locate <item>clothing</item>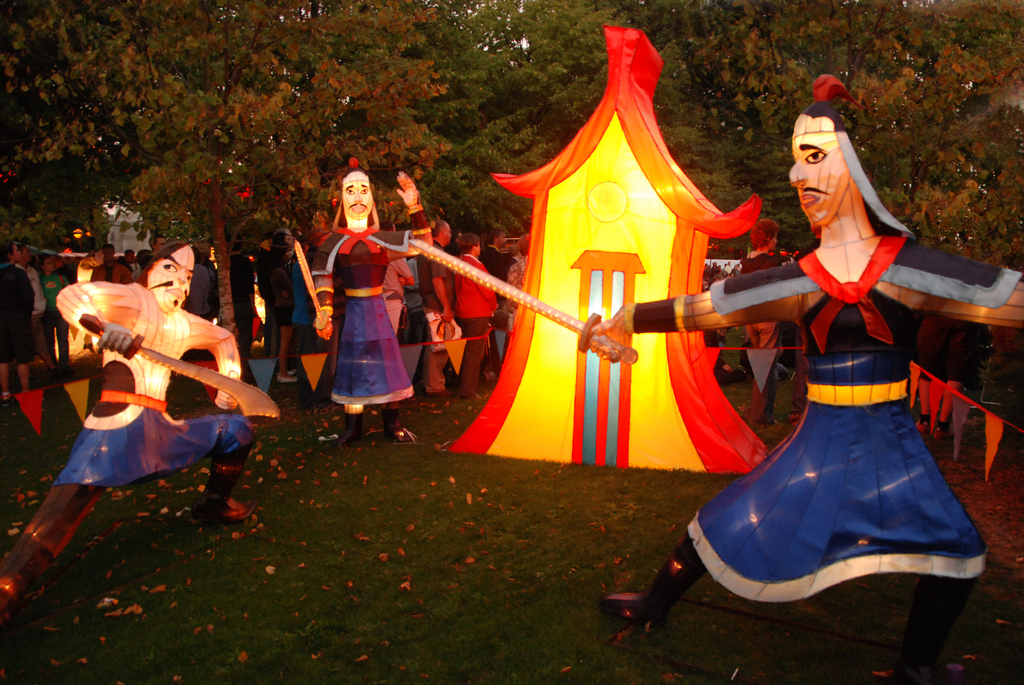
x1=436, y1=252, x2=496, y2=388
